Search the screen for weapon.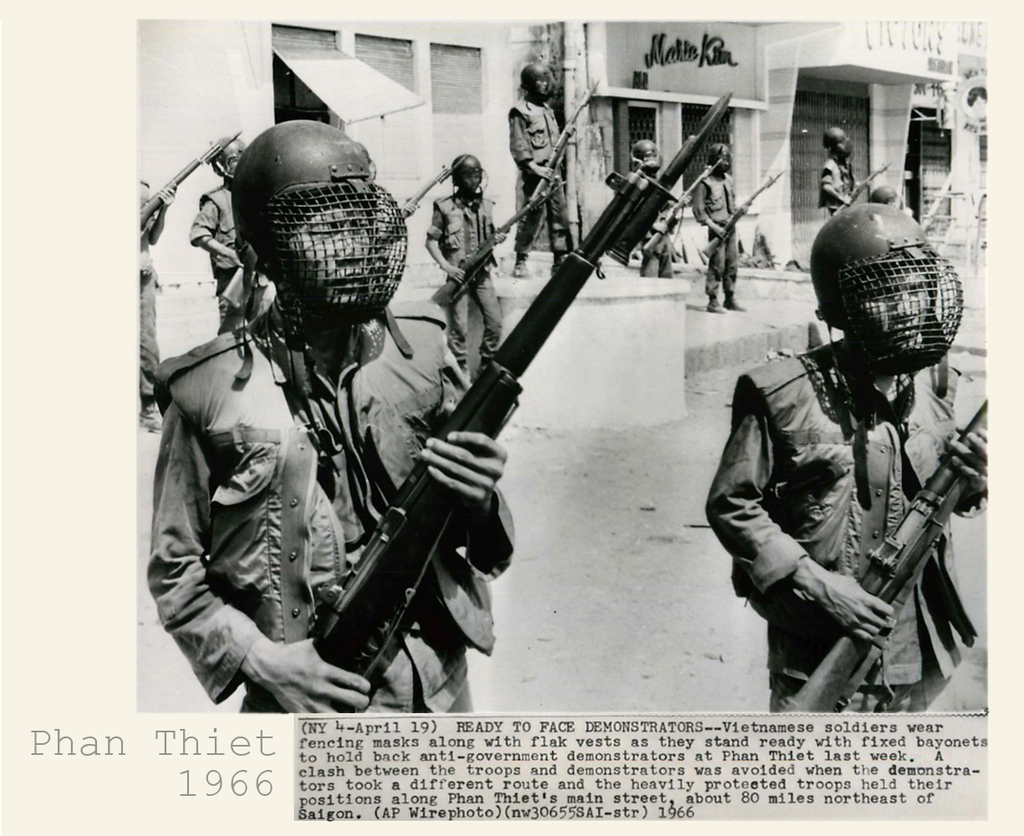
Found at (301, 89, 739, 720).
